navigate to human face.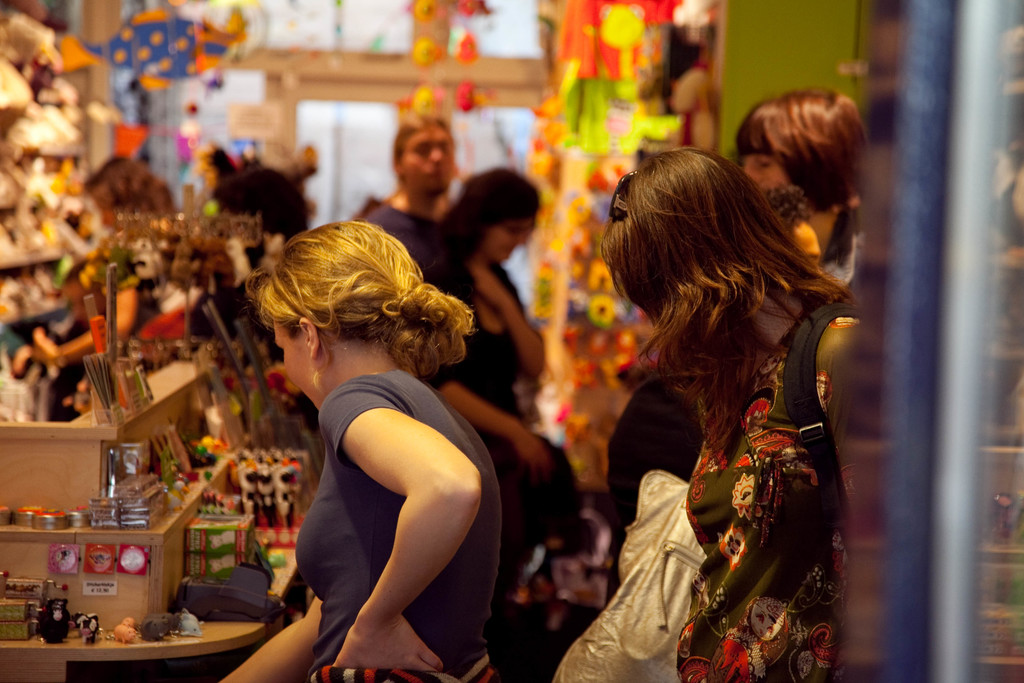
Navigation target: detection(484, 218, 540, 258).
